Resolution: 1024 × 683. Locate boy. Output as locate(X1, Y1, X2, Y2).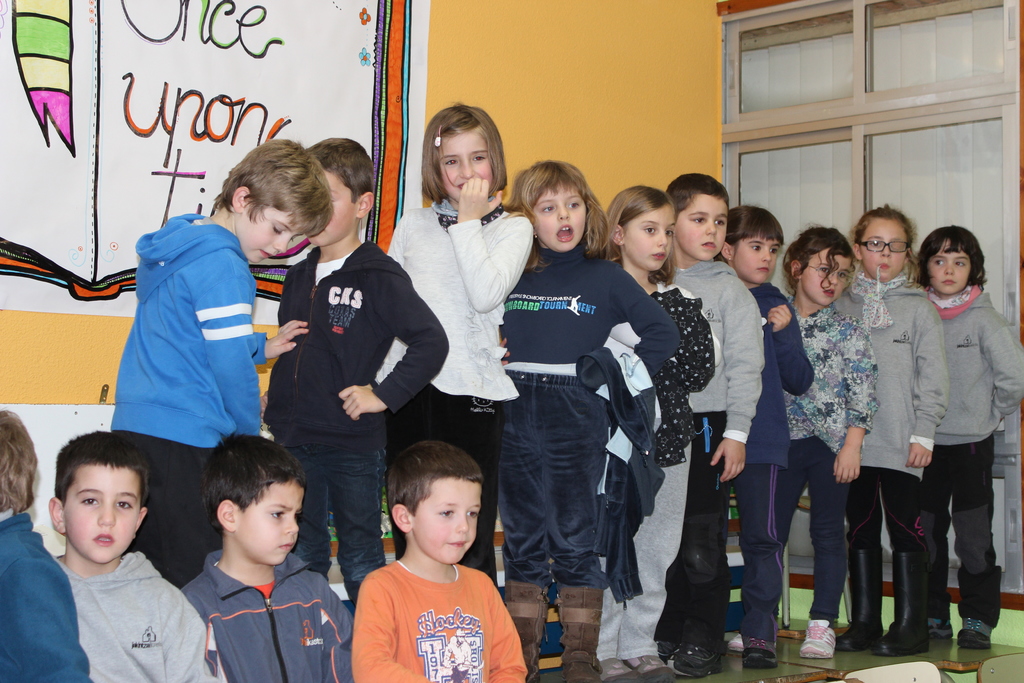
locate(183, 431, 358, 682).
